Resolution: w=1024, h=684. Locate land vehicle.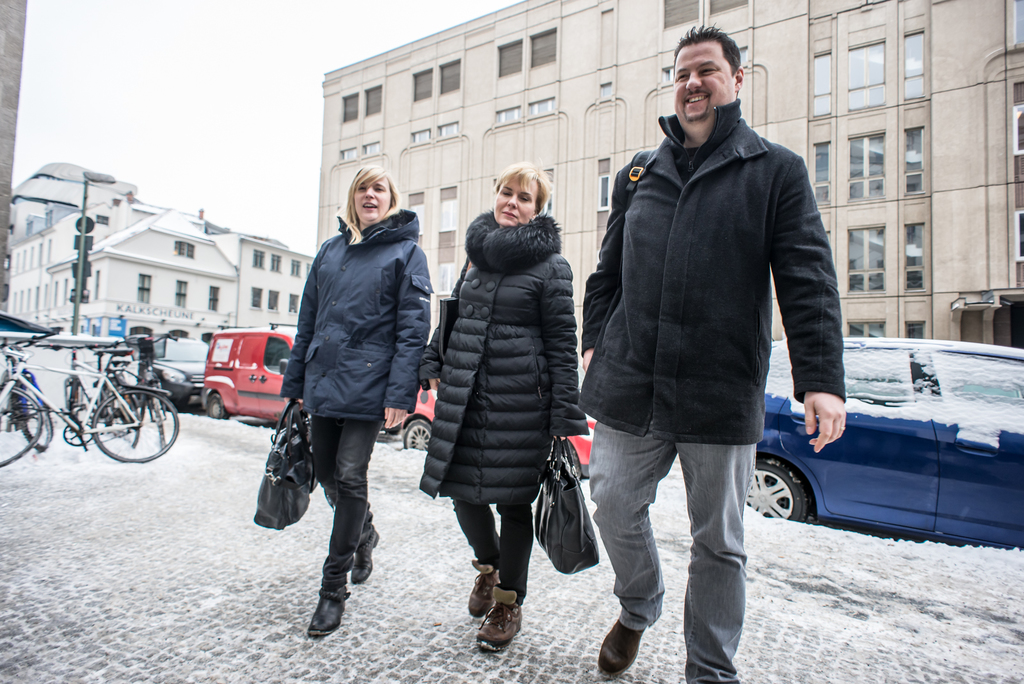
759/345/1021/555.
